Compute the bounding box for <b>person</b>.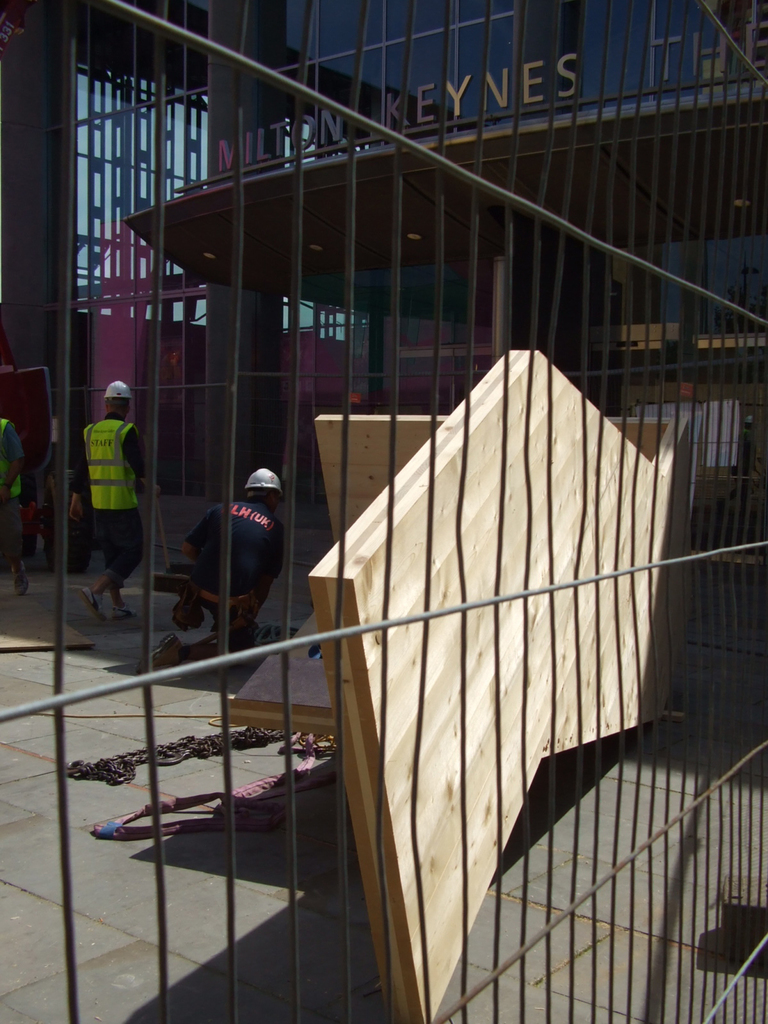
locate(0, 410, 30, 588).
